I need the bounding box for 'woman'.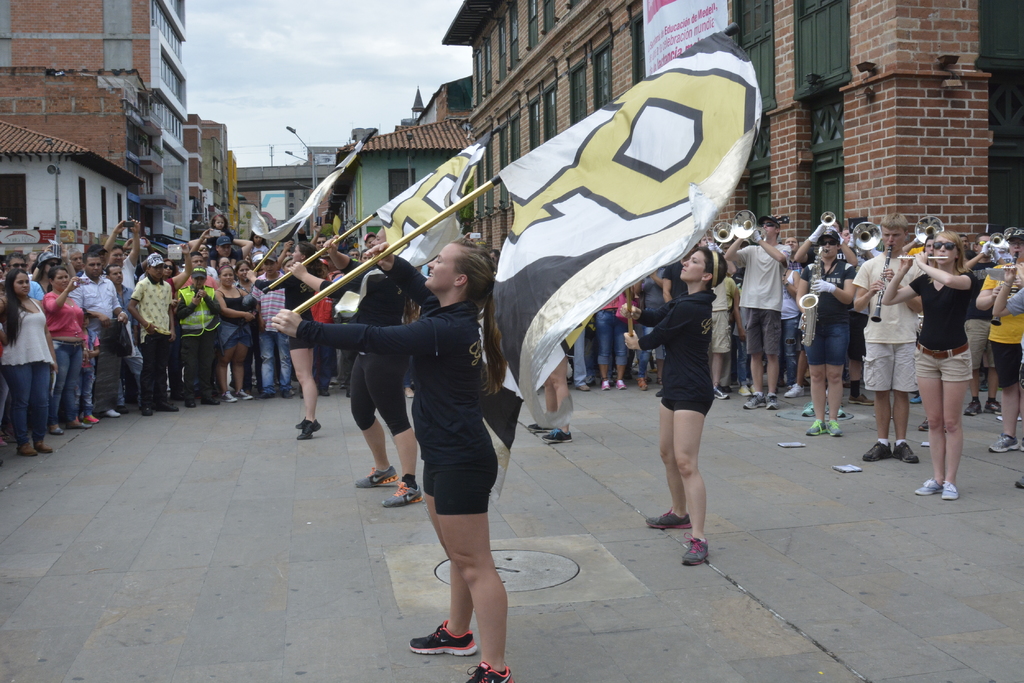
Here it is: detection(619, 247, 725, 563).
